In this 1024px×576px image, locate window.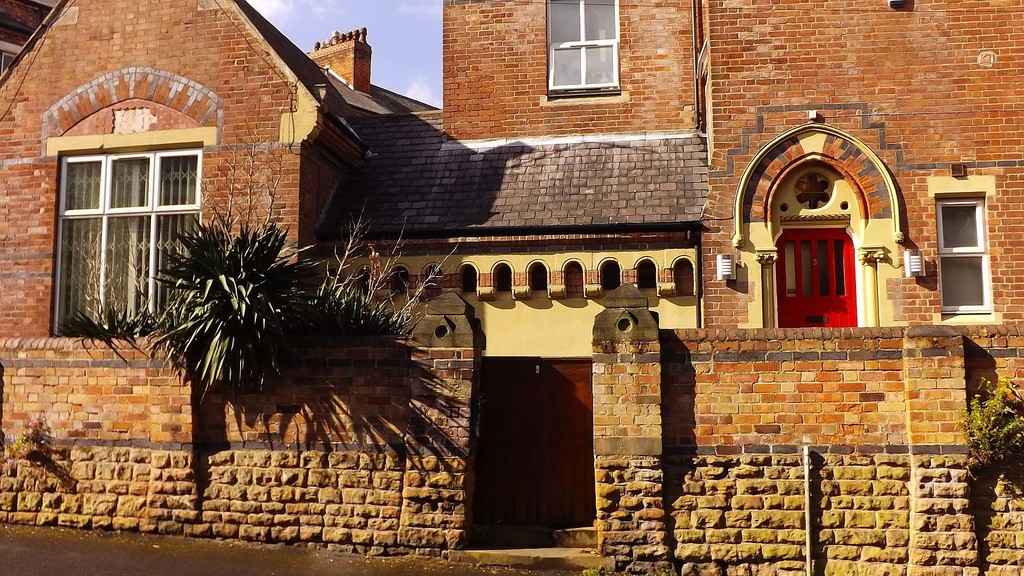
Bounding box: [left=935, top=196, right=990, bottom=314].
